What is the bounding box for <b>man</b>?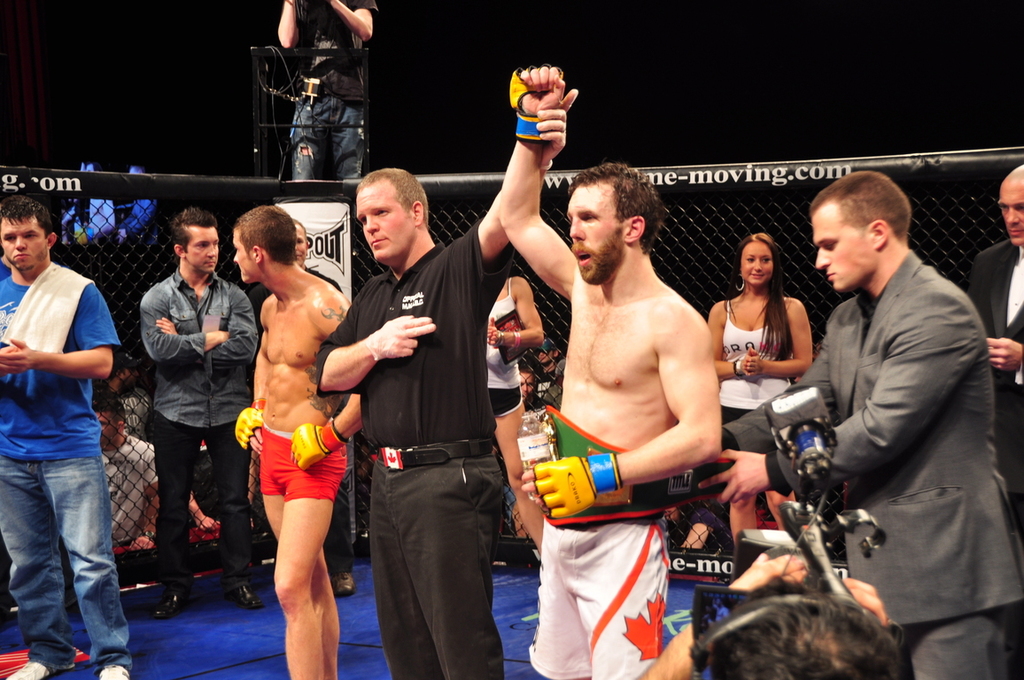
Rect(314, 82, 577, 679).
